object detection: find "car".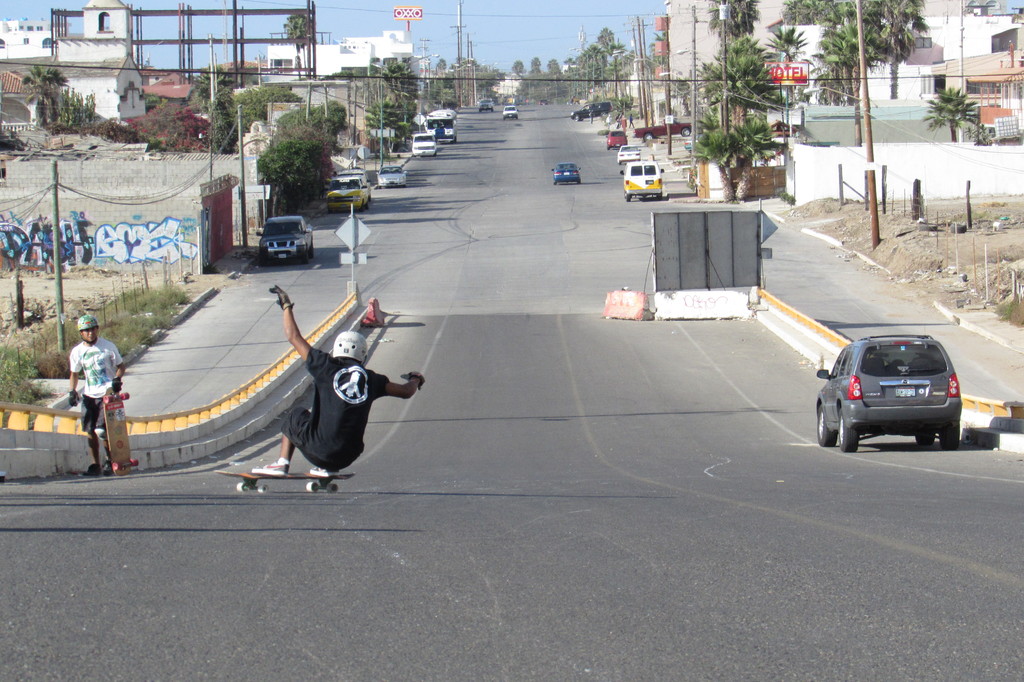
<bbox>376, 168, 408, 190</bbox>.
